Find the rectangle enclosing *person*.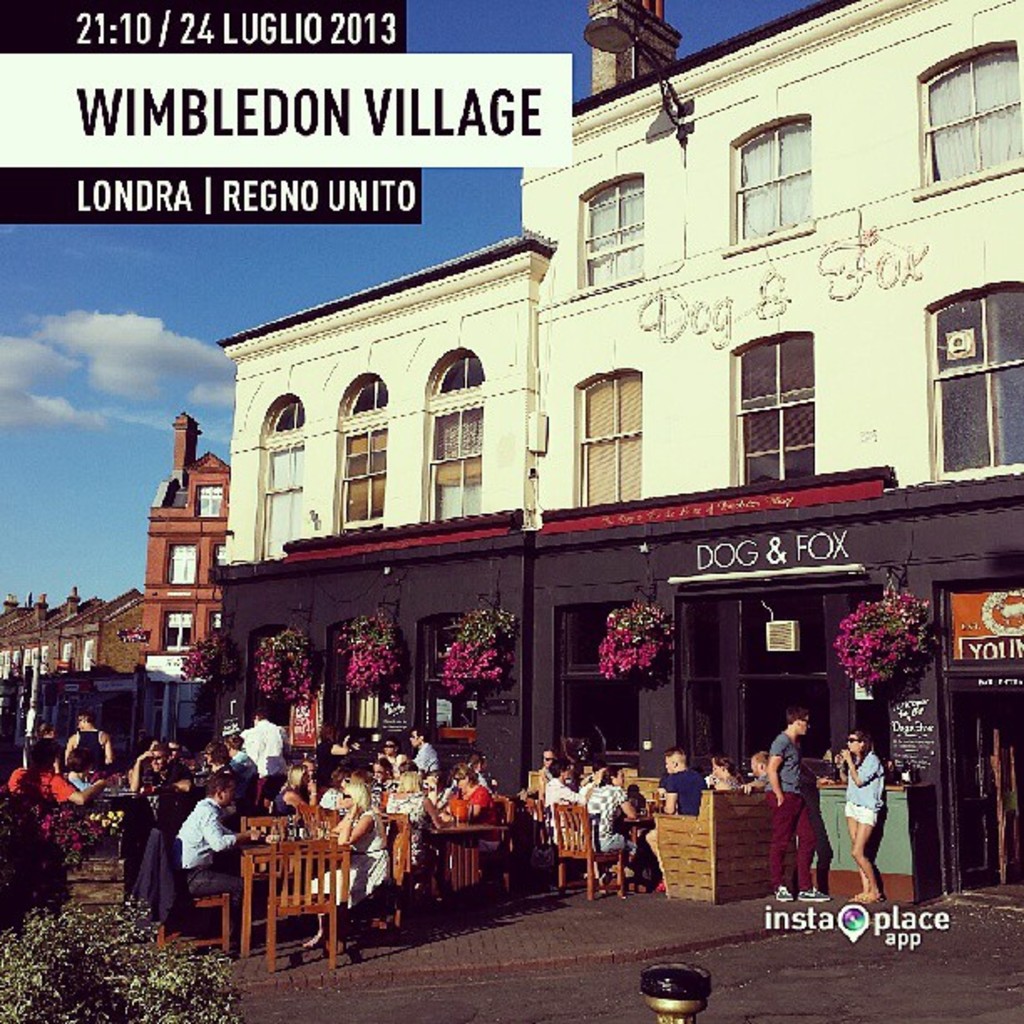
bbox=(832, 726, 893, 904).
